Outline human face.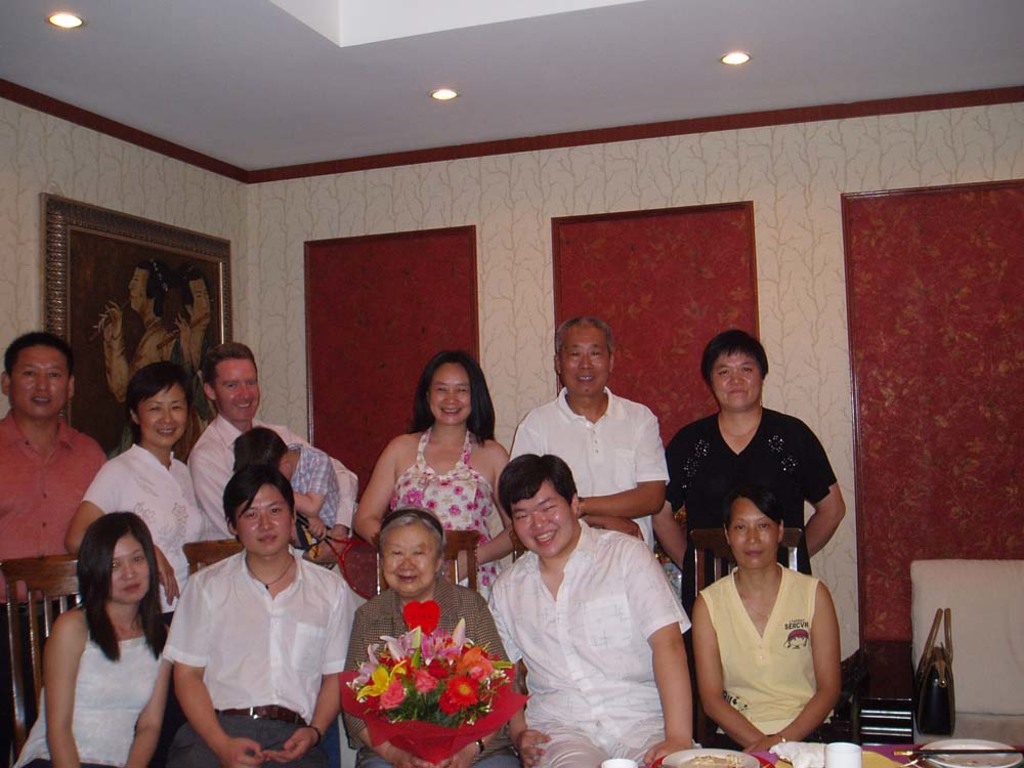
Outline: [x1=191, y1=281, x2=212, y2=326].
